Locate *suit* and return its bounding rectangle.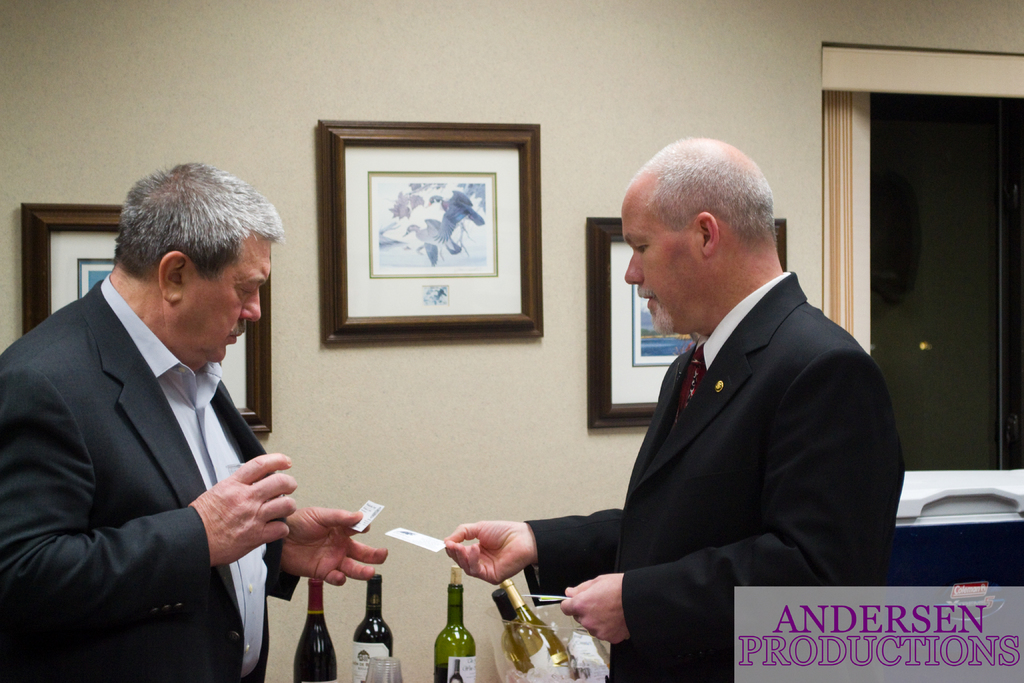
bbox(526, 268, 908, 682).
